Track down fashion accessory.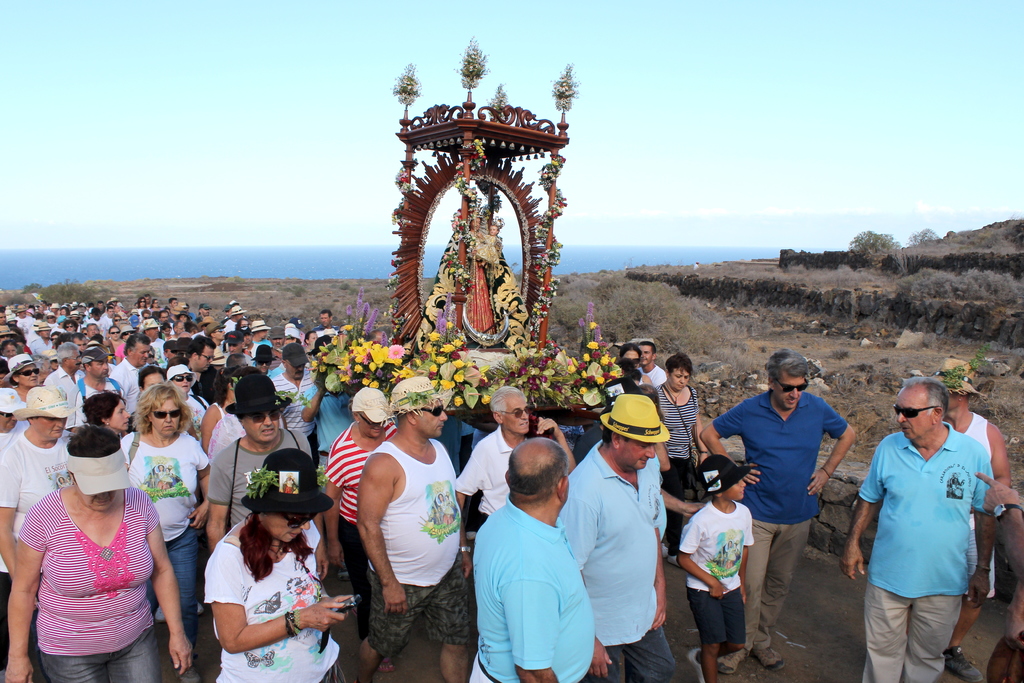
Tracked to Rect(4, 357, 34, 383).
